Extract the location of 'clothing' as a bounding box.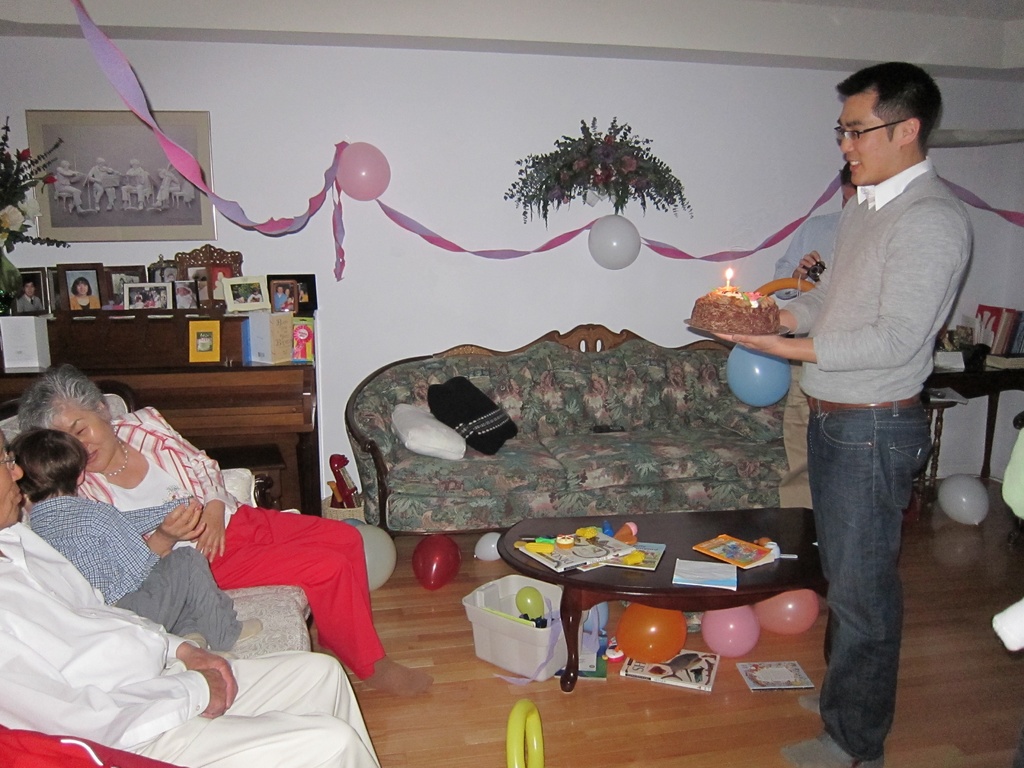
<box>785,200,835,508</box>.
